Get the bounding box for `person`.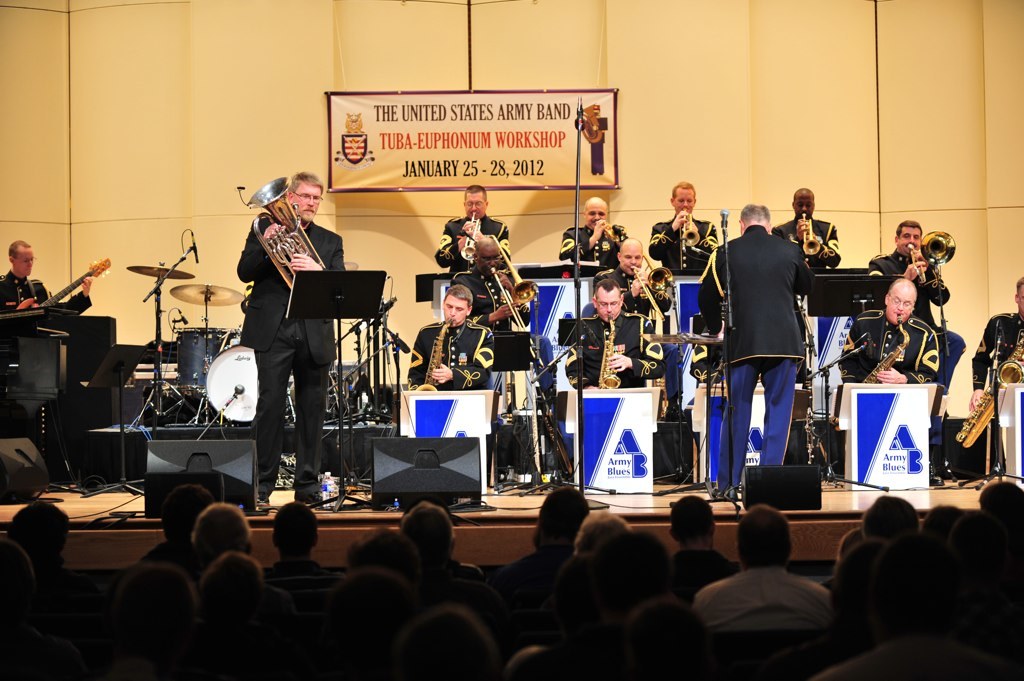
968 274 1023 481.
